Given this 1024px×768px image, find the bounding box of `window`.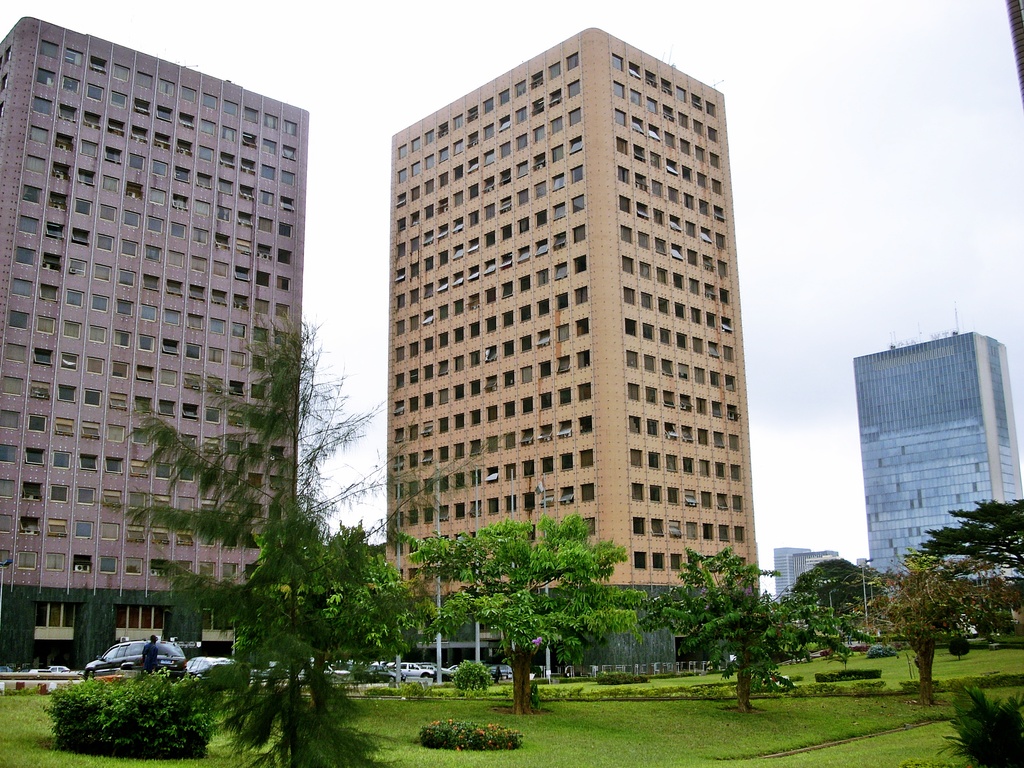
{"x1": 410, "y1": 453, "x2": 418, "y2": 465}.
